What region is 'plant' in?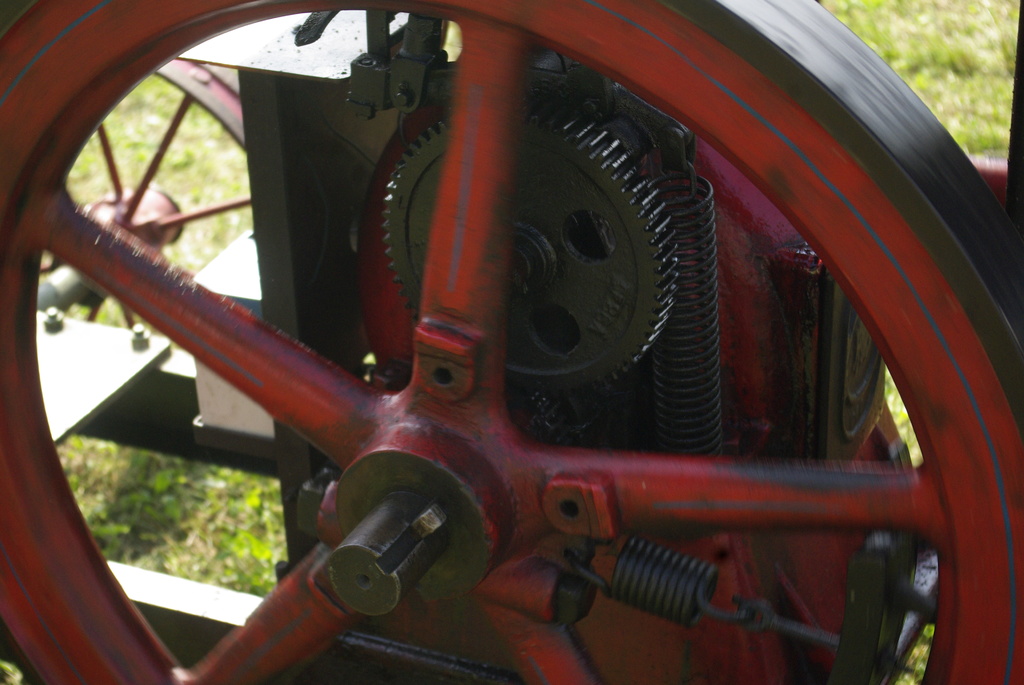
(left=59, top=299, right=156, bottom=332).
